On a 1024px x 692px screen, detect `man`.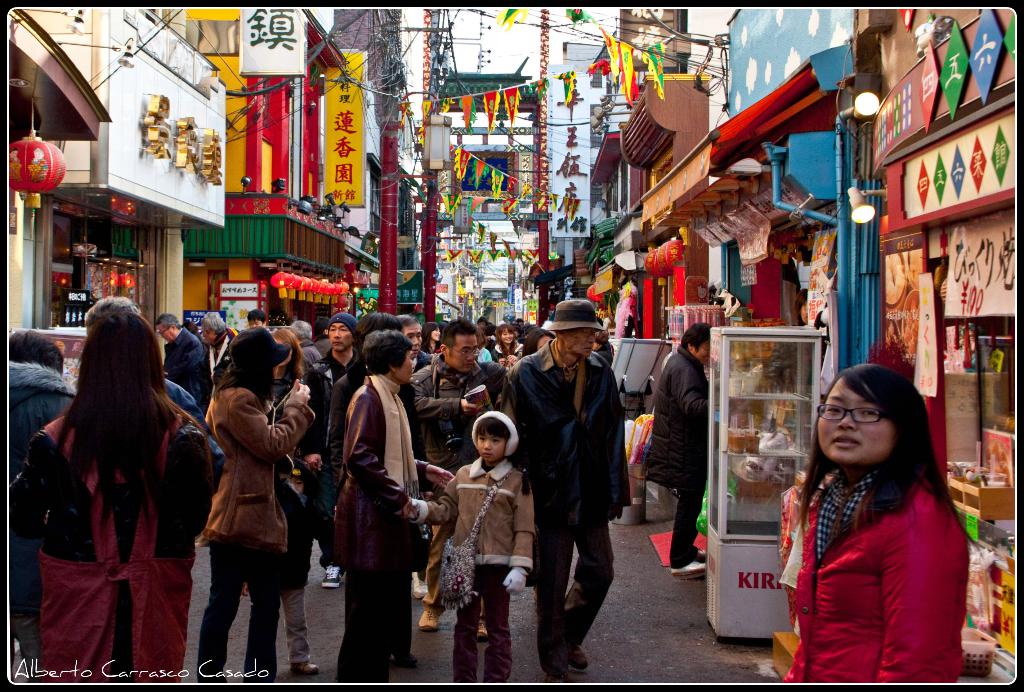
[x1=248, y1=310, x2=272, y2=339].
